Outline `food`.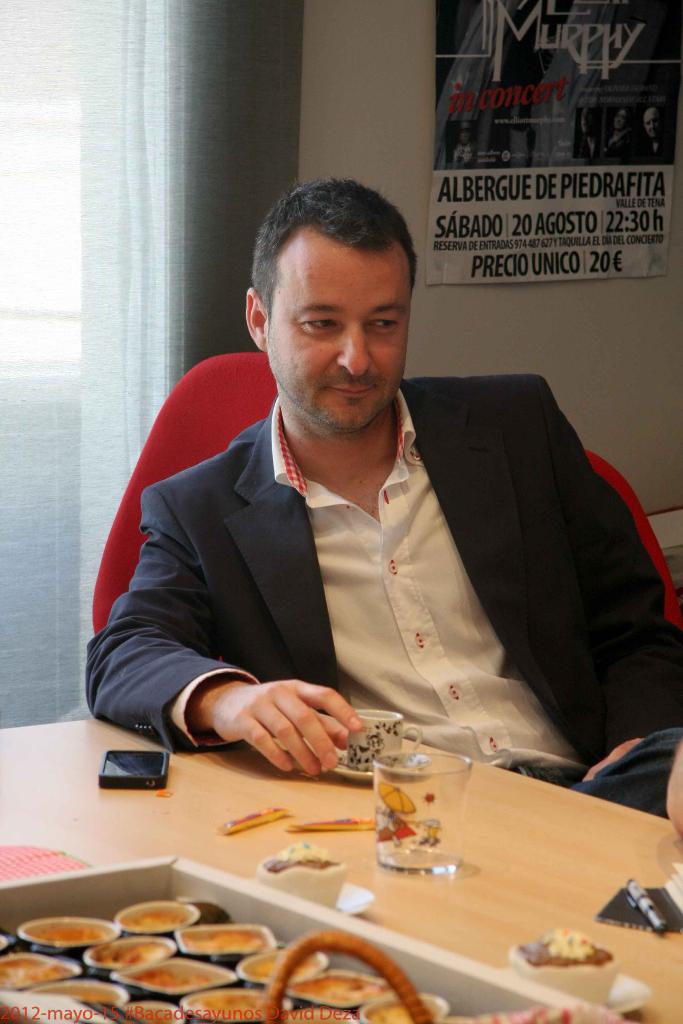
Outline: crop(120, 900, 200, 936).
